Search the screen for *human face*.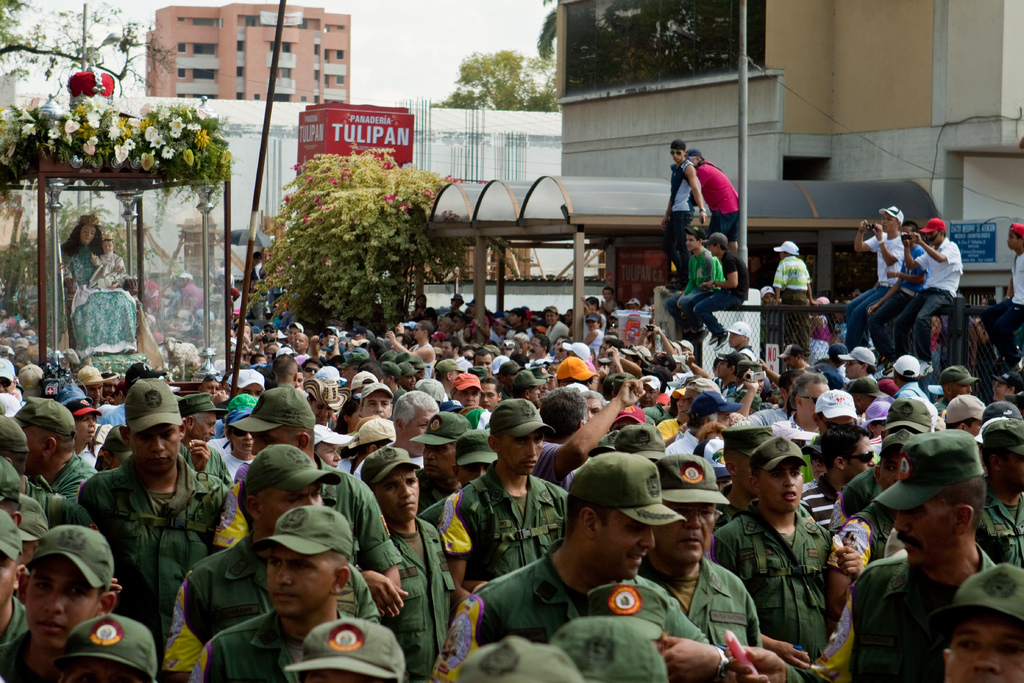
Found at box=[476, 356, 492, 374].
